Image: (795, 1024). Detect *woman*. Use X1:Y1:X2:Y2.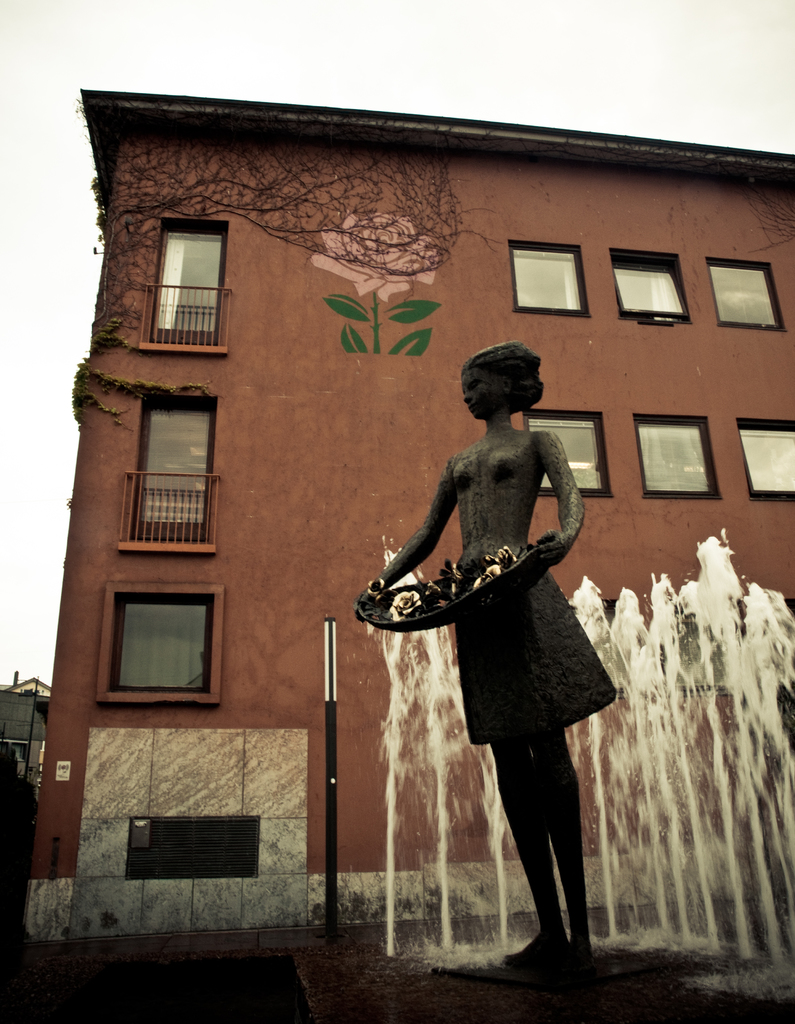
356:346:615:957.
